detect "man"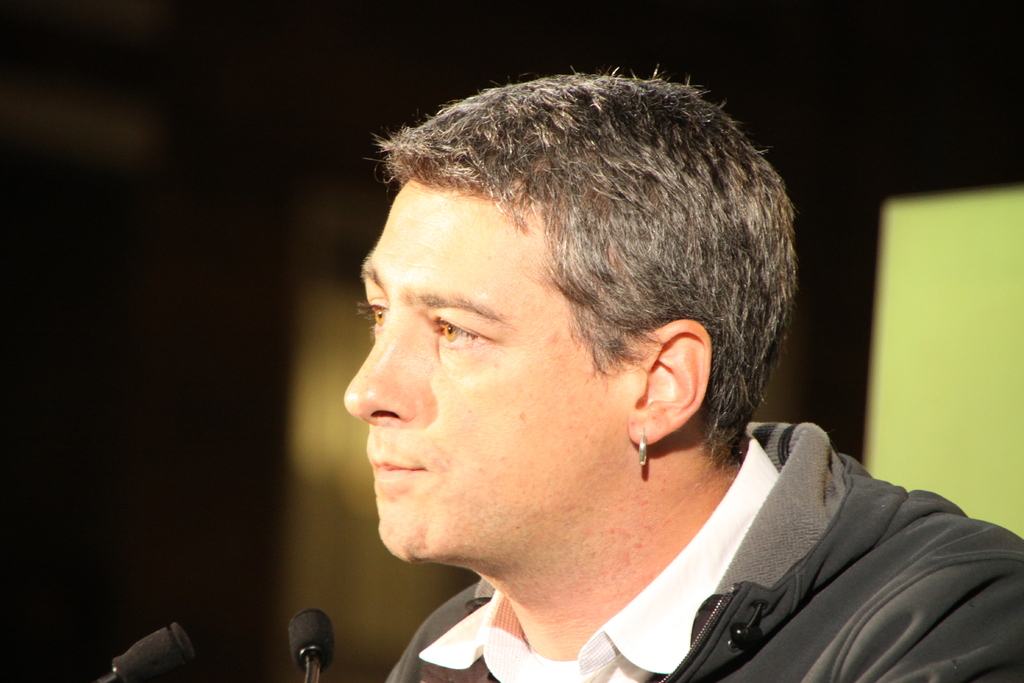
[326,75,1023,682]
